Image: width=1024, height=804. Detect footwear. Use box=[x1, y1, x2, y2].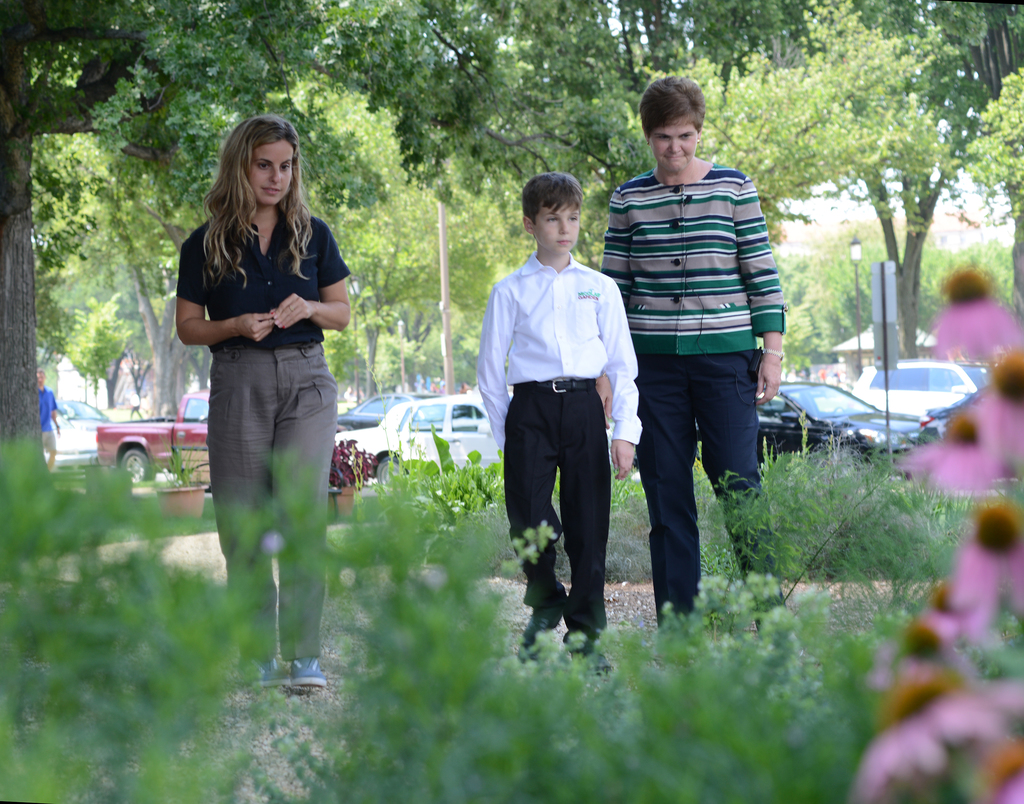
box=[294, 649, 324, 689].
